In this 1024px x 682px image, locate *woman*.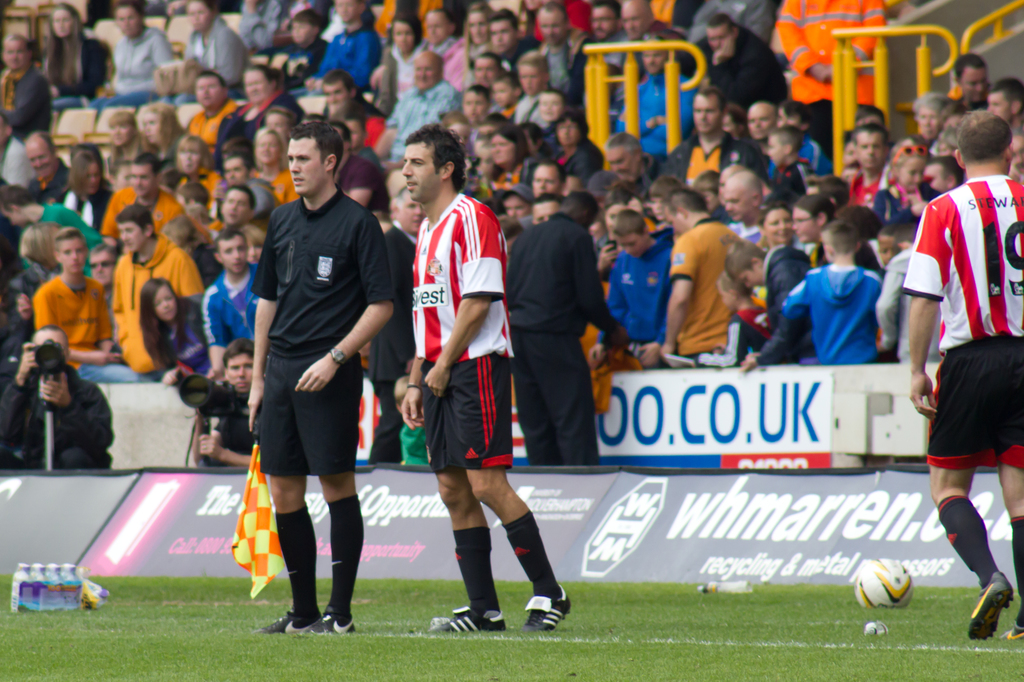
Bounding box: box=[465, 3, 497, 86].
